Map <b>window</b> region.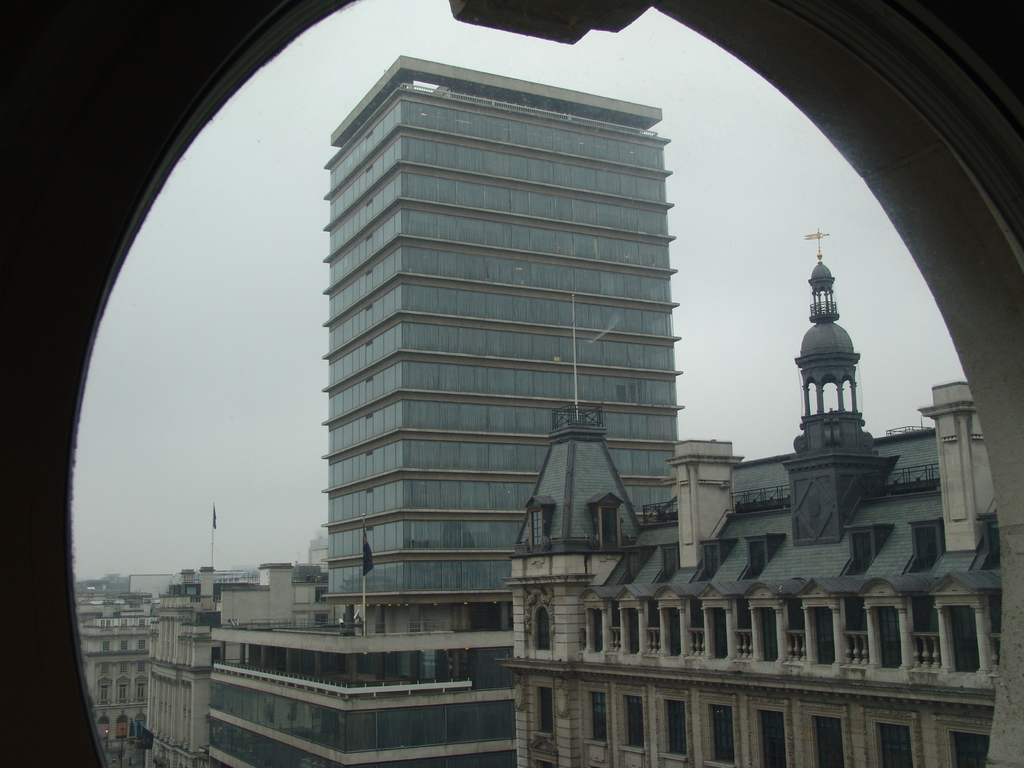
Mapped to l=538, t=685, r=551, b=733.
